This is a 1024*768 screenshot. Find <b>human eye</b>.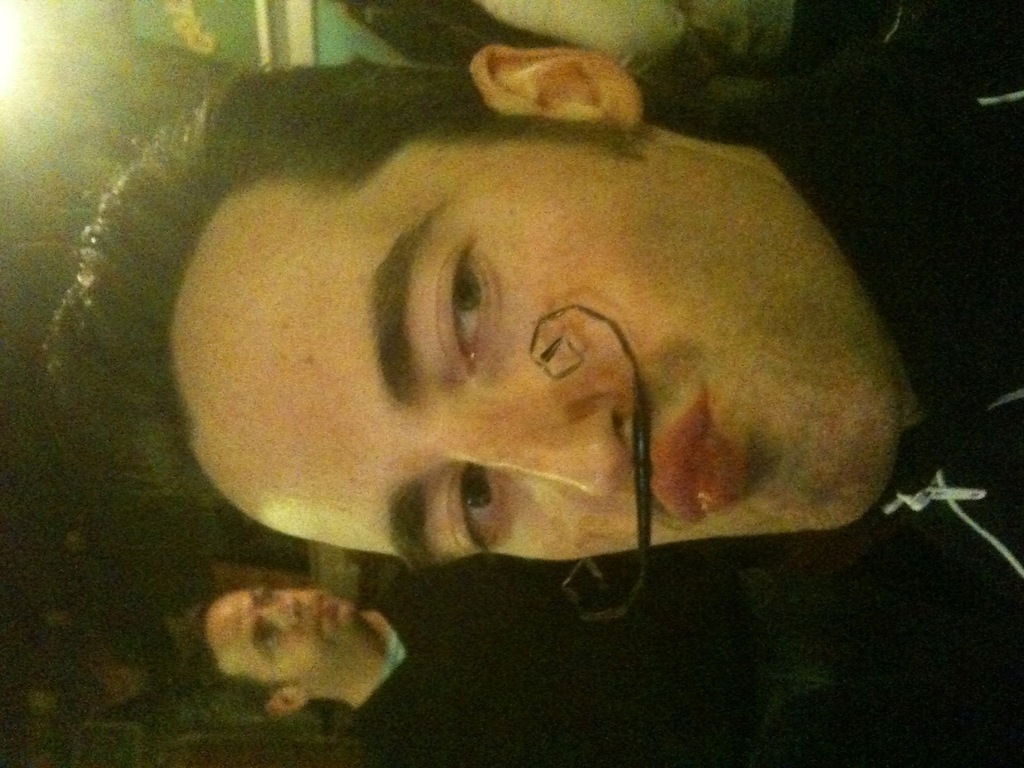
Bounding box: <region>424, 242, 506, 364</region>.
